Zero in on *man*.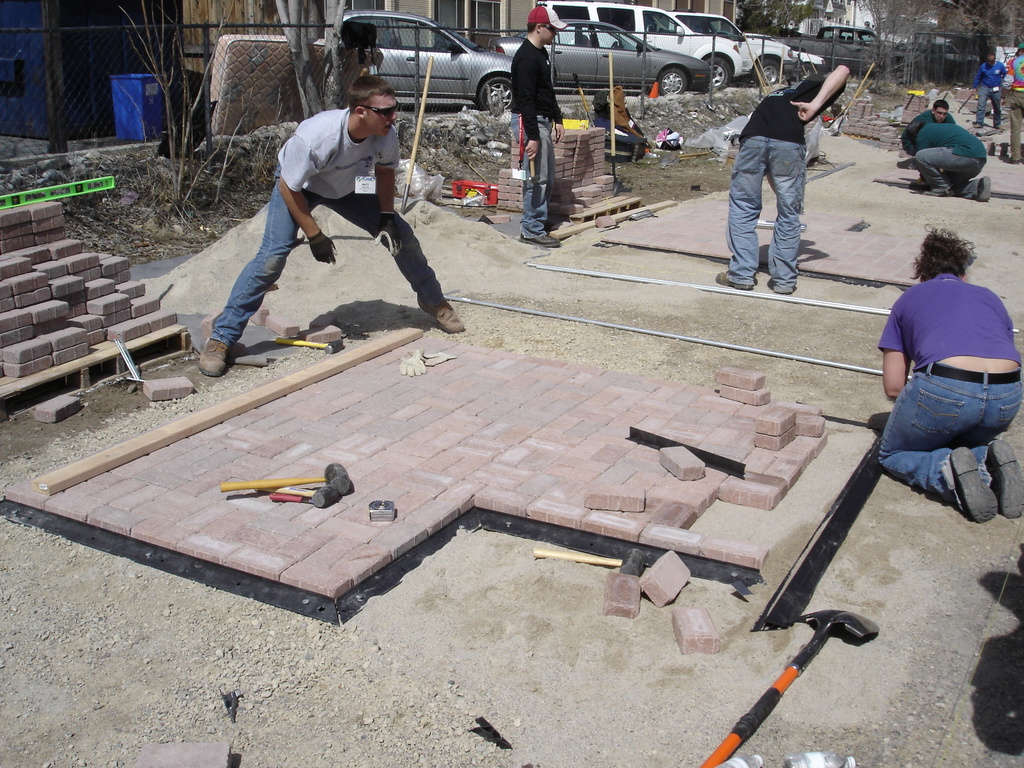
Zeroed in: region(198, 74, 463, 374).
